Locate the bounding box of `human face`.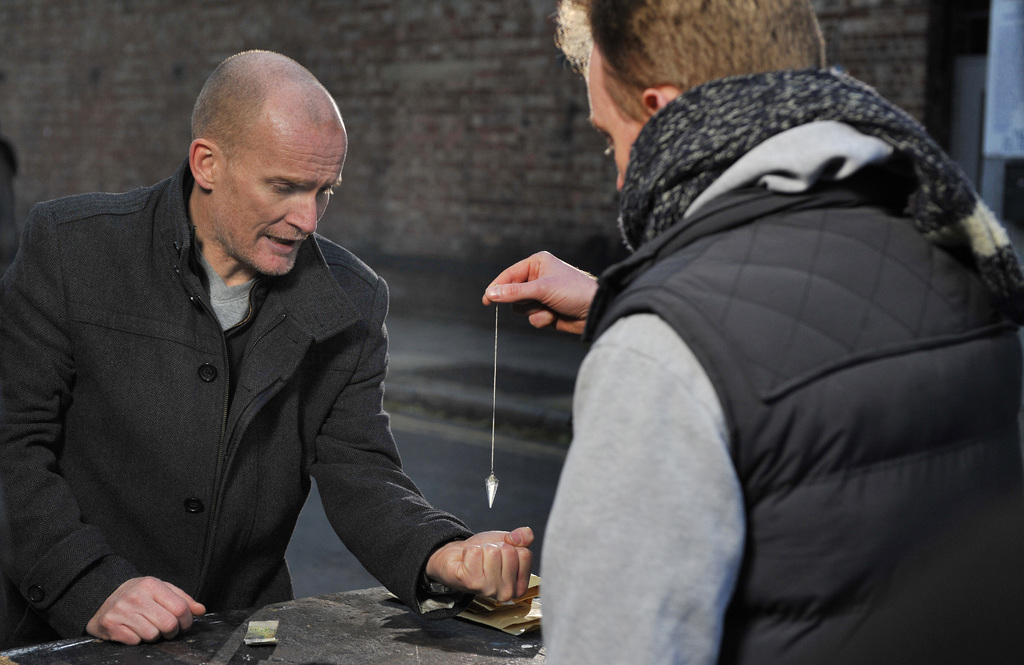
Bounding box: <box>215,127,346,278</box>.
